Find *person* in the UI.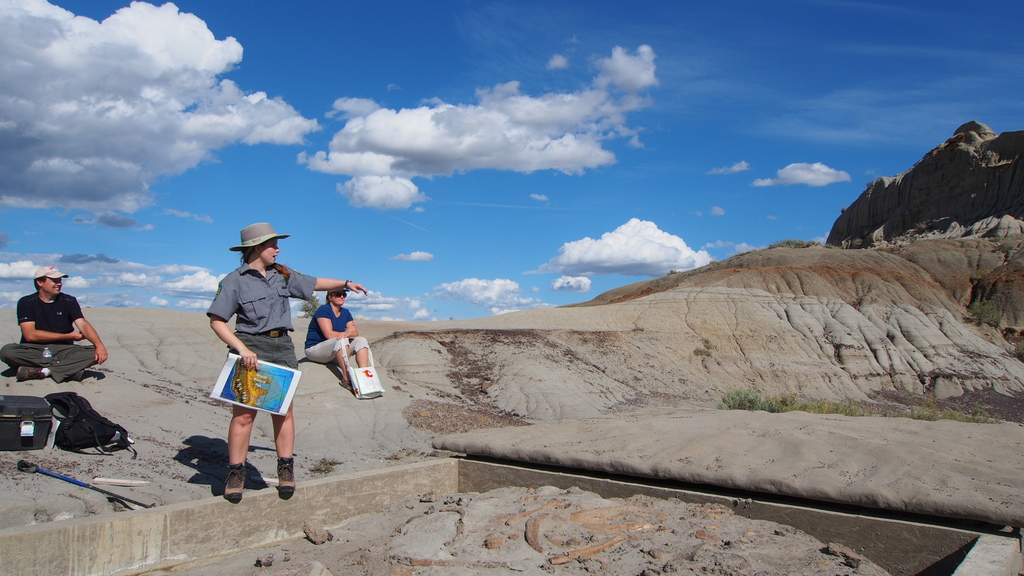
UI element at [left=213, top=224, right=368, bottom=504].
